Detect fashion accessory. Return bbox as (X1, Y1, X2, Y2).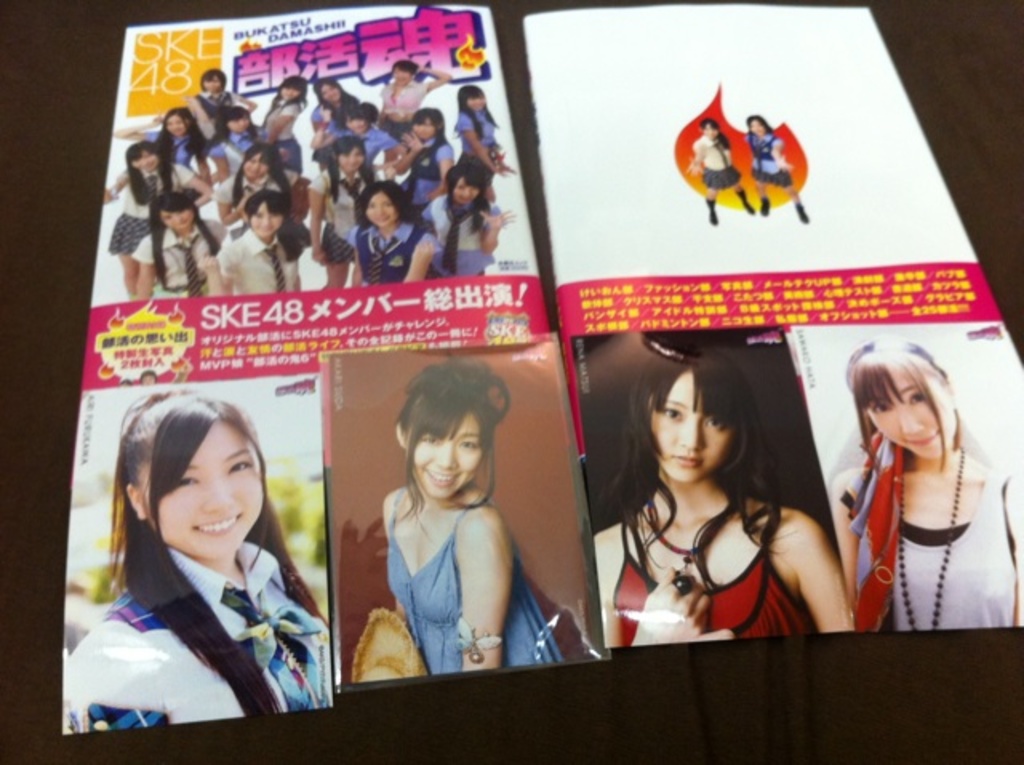
(896, 451, 970, 637).
